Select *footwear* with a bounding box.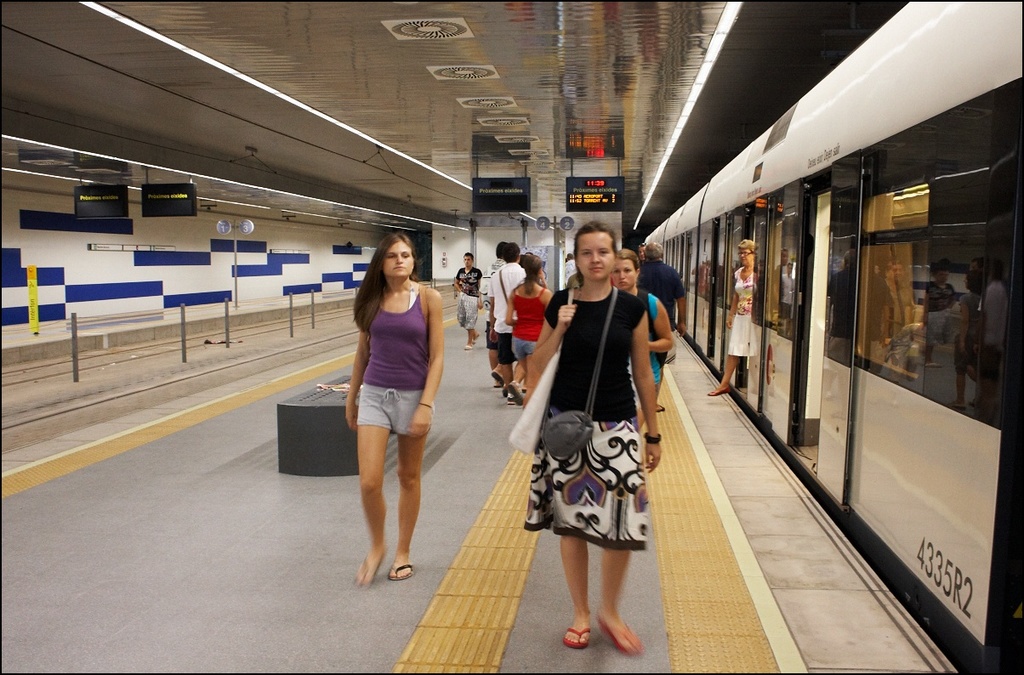
BBox(499, 384, 513, 407).
